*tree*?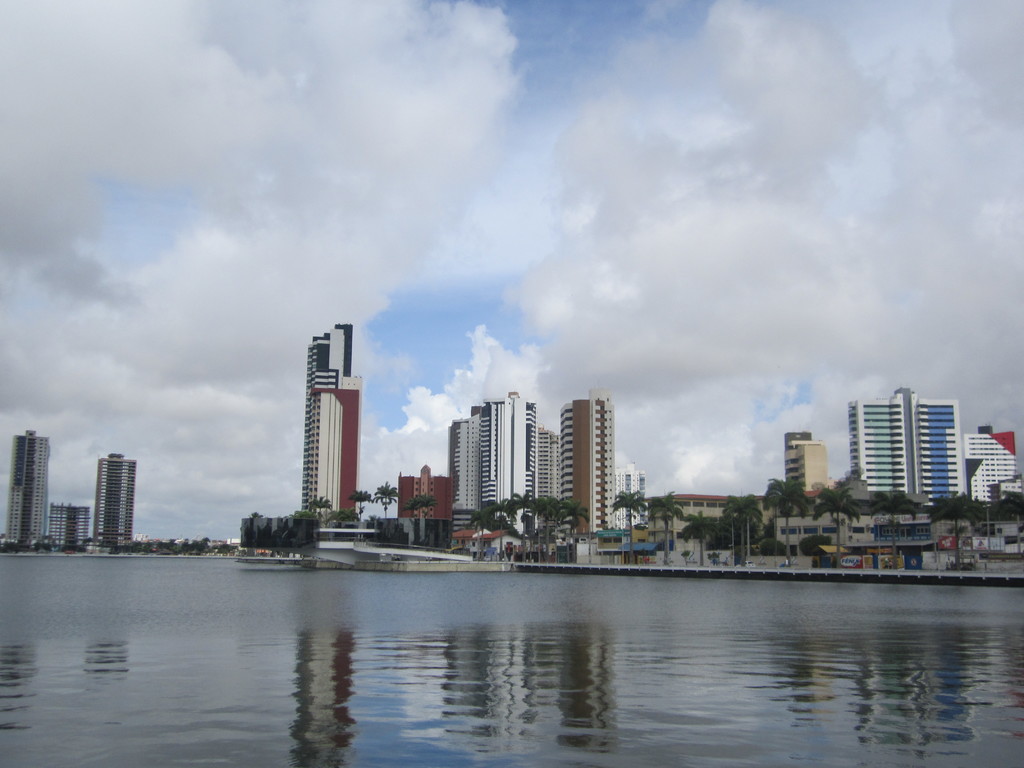
(left=415, top=492, right=438, bottom=518)
